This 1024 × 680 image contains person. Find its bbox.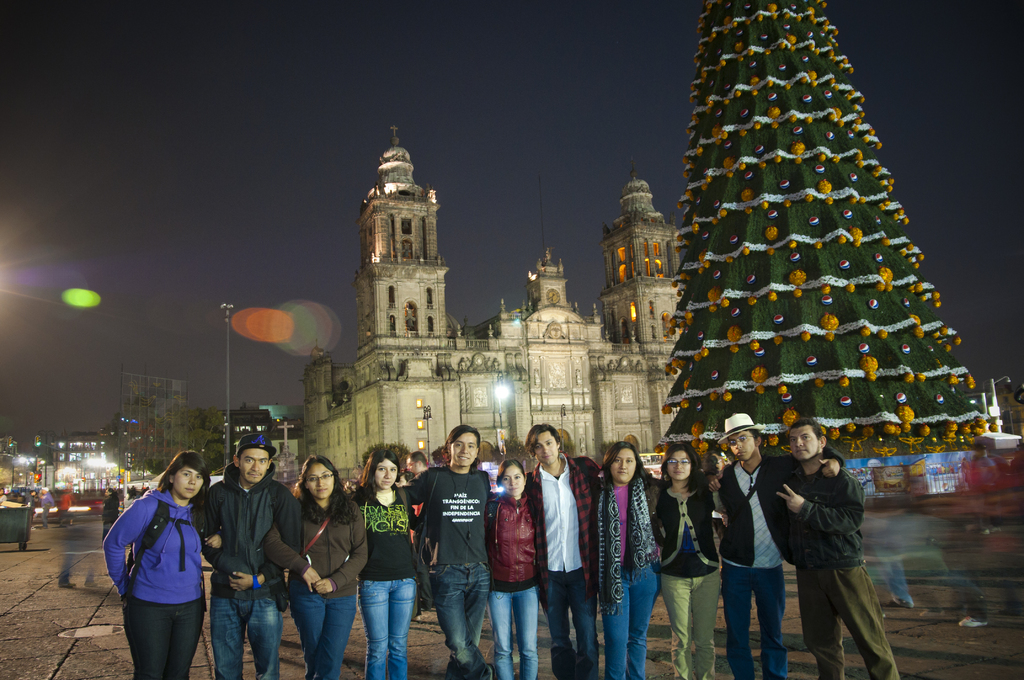
left=584, top=439, right=664, bottom=677.
